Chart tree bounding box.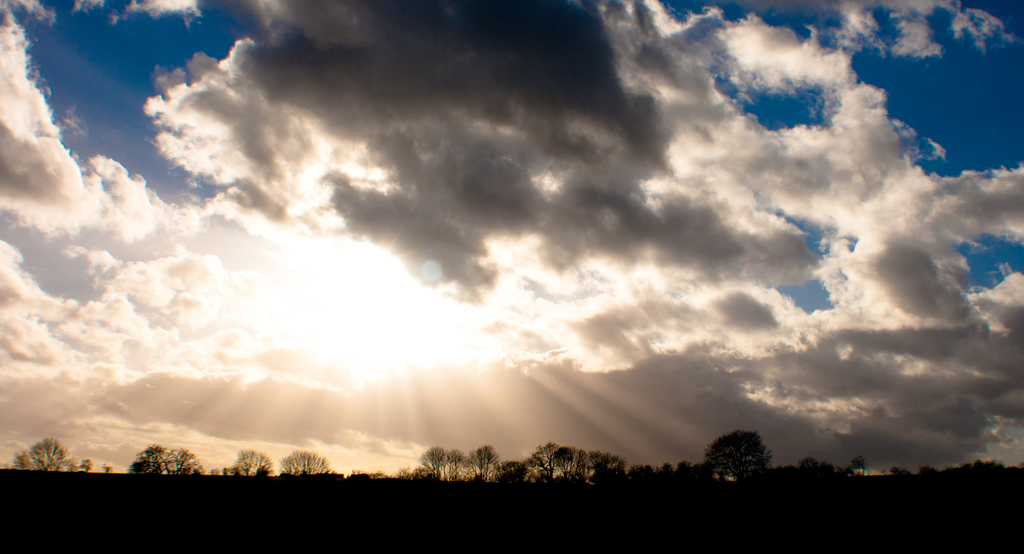
Charted: l=495, t=457, r=531, b=482.
